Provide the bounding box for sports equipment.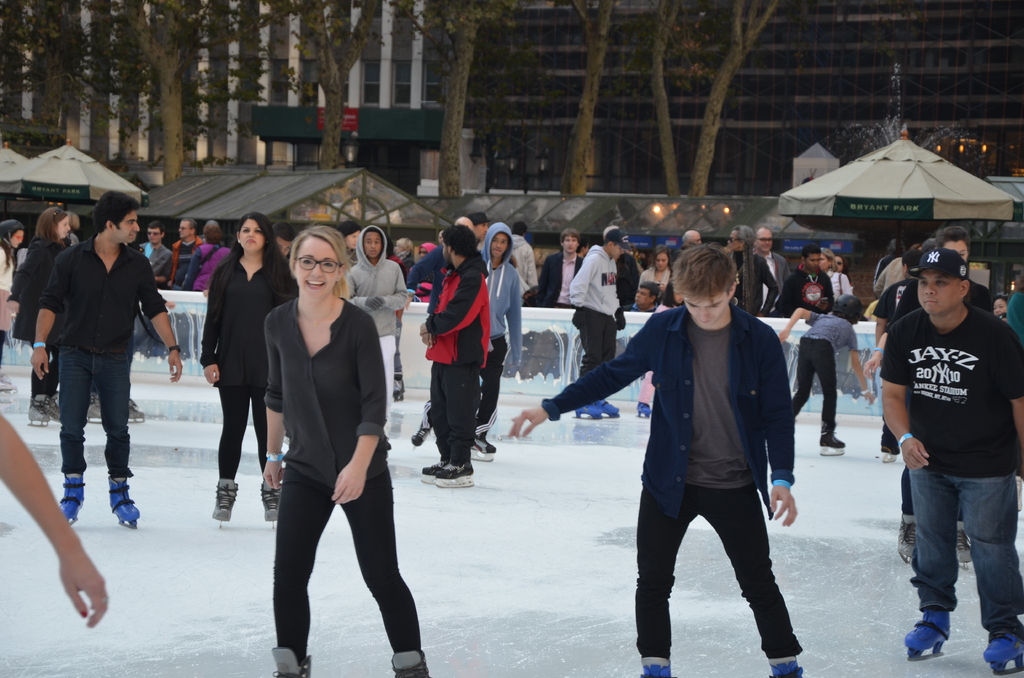
[391, 647, 431, 677].
